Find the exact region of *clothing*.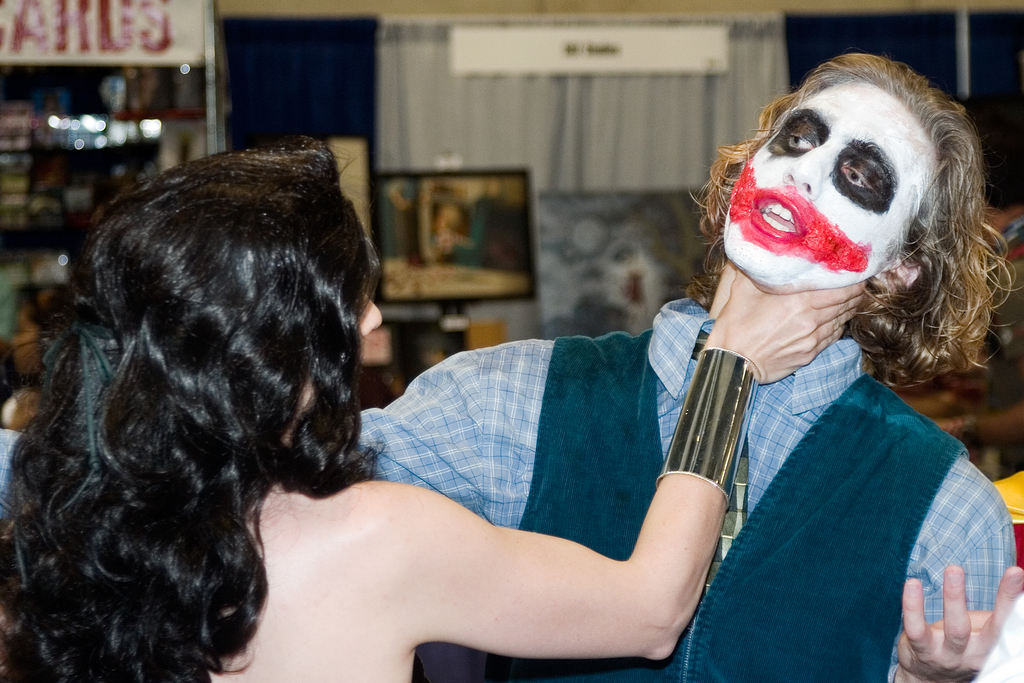
Exact region: {"x1": 340, "y1": 290, "x2": 1021, "y2": 682}.
